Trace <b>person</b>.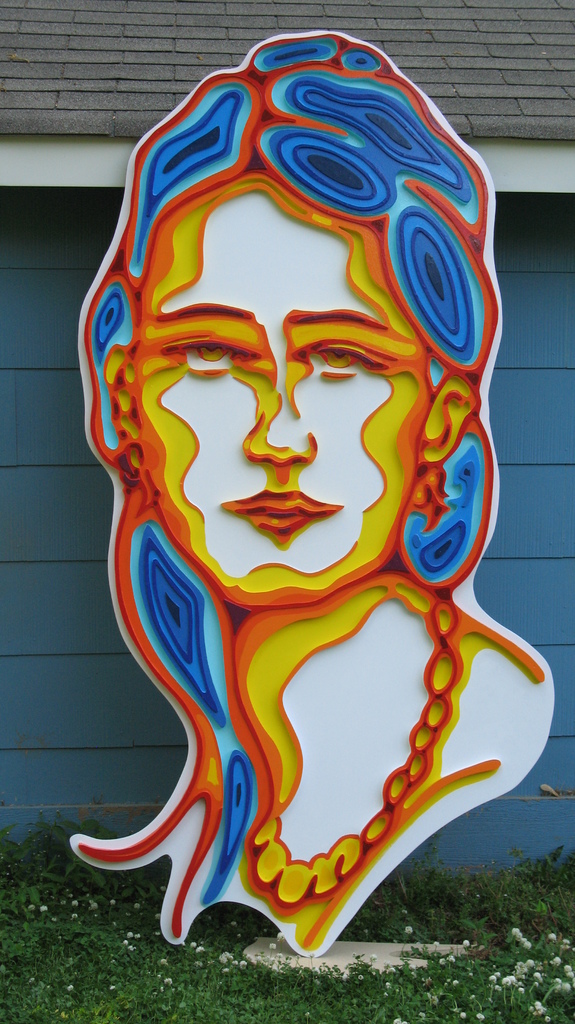
Traced to <region>45, 61, 519, 912</region>.
